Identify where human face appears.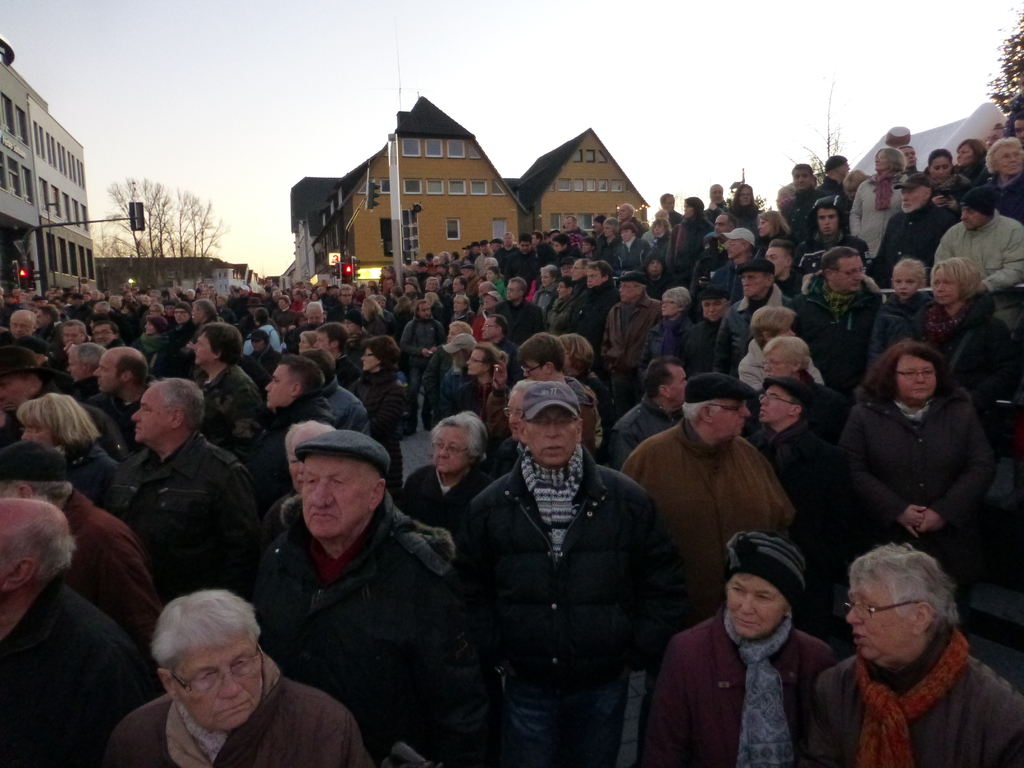
Appears at 266 365 293 405.
